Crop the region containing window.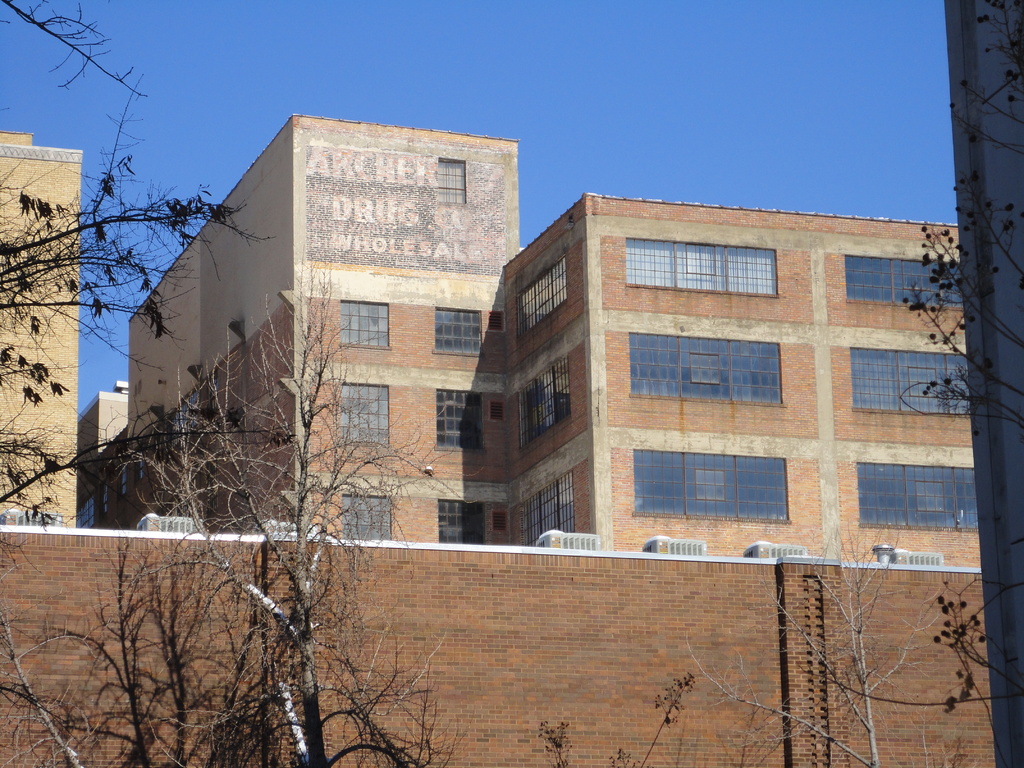
Crop region: detection(168, 388, 198, 447).
